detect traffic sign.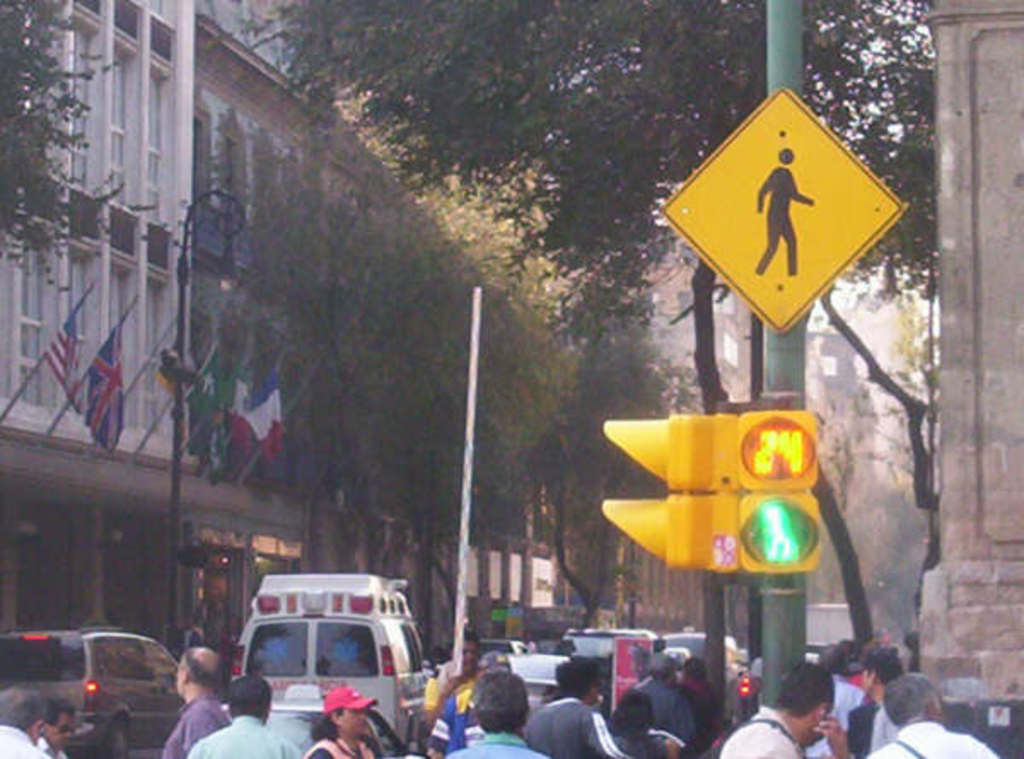
Detected at 662:85:906:338.
